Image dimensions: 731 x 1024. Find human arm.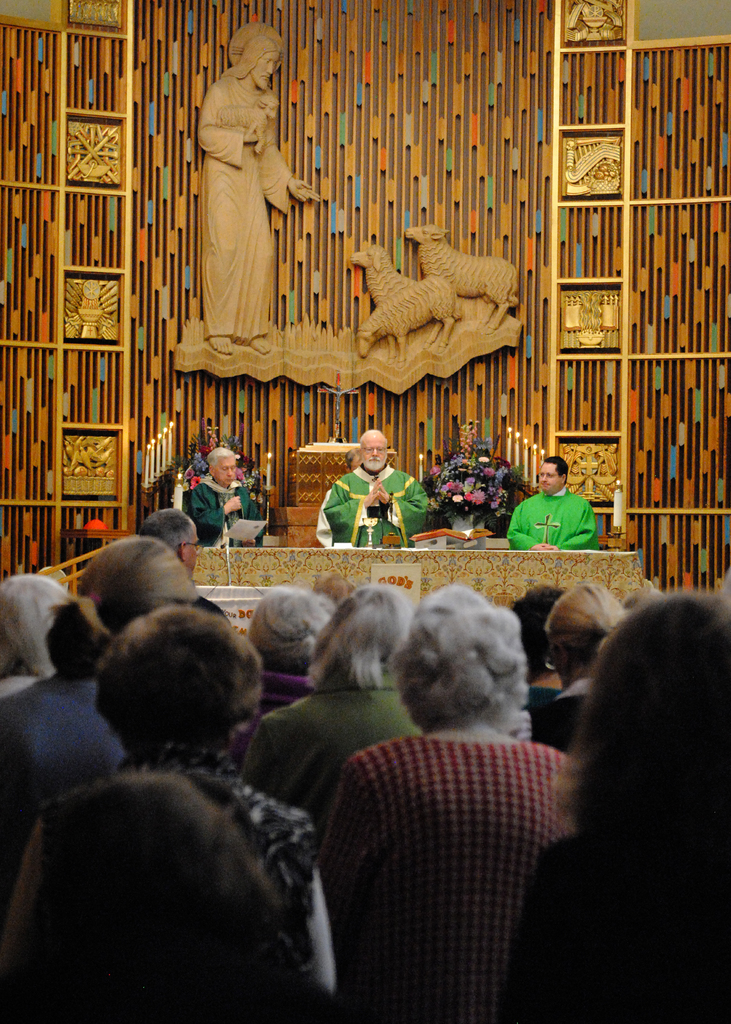
x1=0 y1=806 x2=71 y2=1023.
